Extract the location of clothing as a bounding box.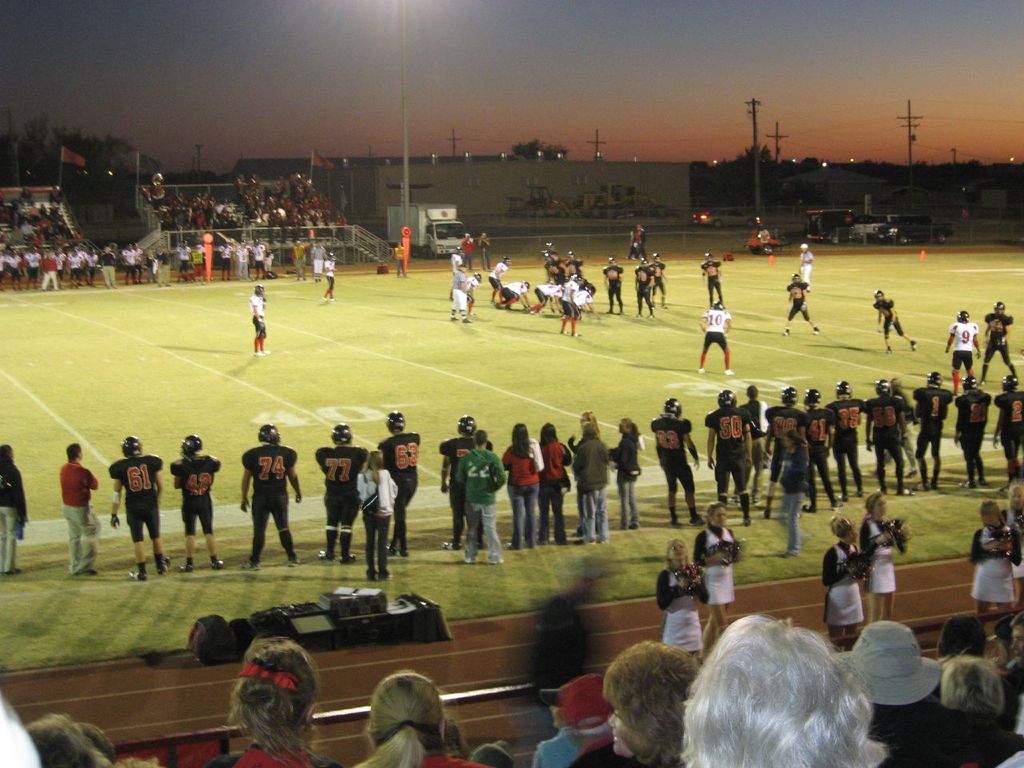
select_region(866, 698, 1023, 767).
